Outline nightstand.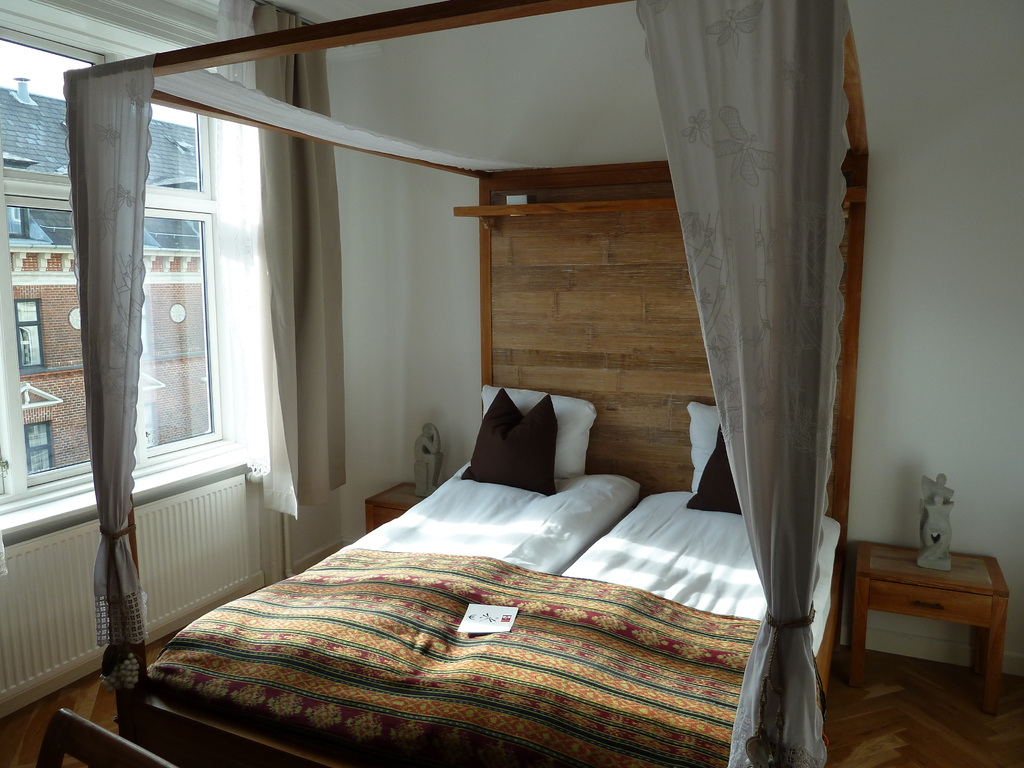
Outline: [left=852, top=559, right=1009, bottom=704].
